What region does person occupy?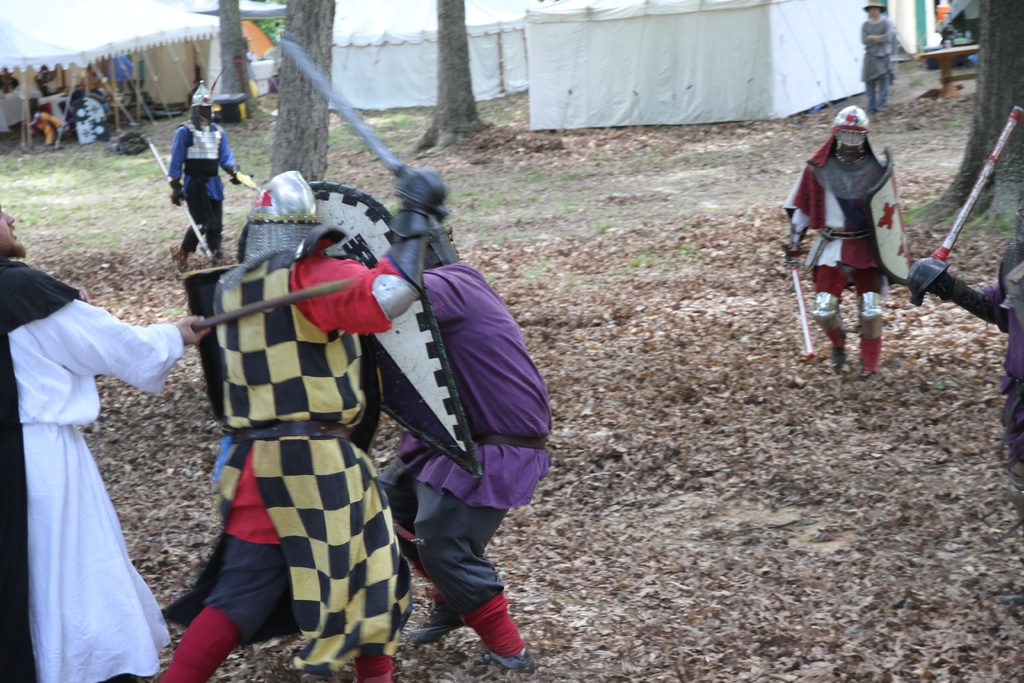
(left=0, top=206, right=212, bottom=682).
